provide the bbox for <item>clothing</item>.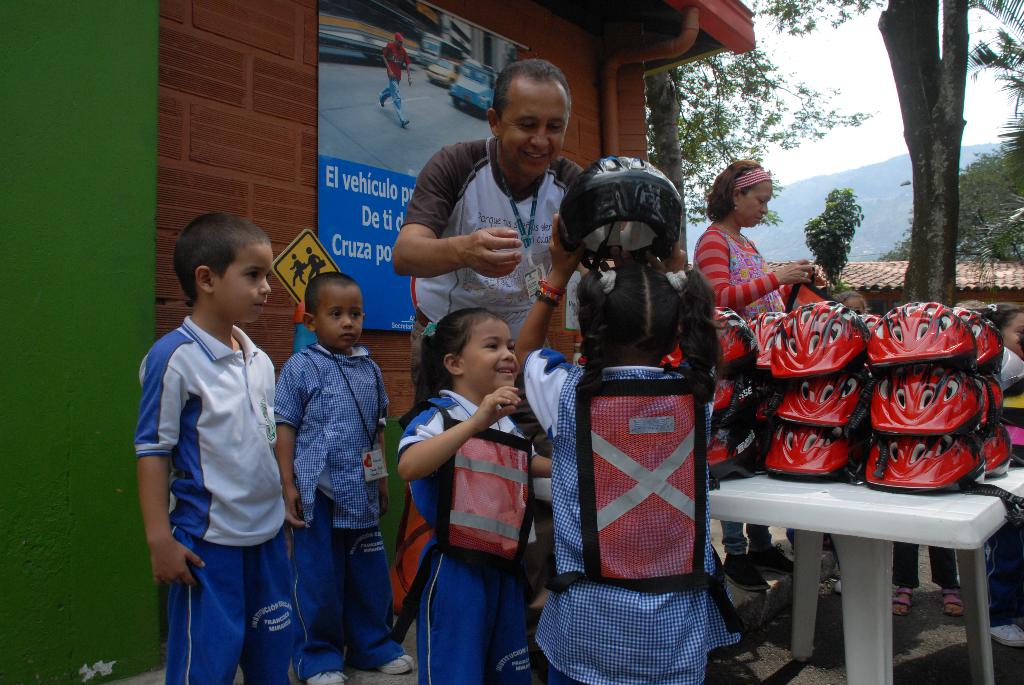
region(138, 256, 291, 657).
